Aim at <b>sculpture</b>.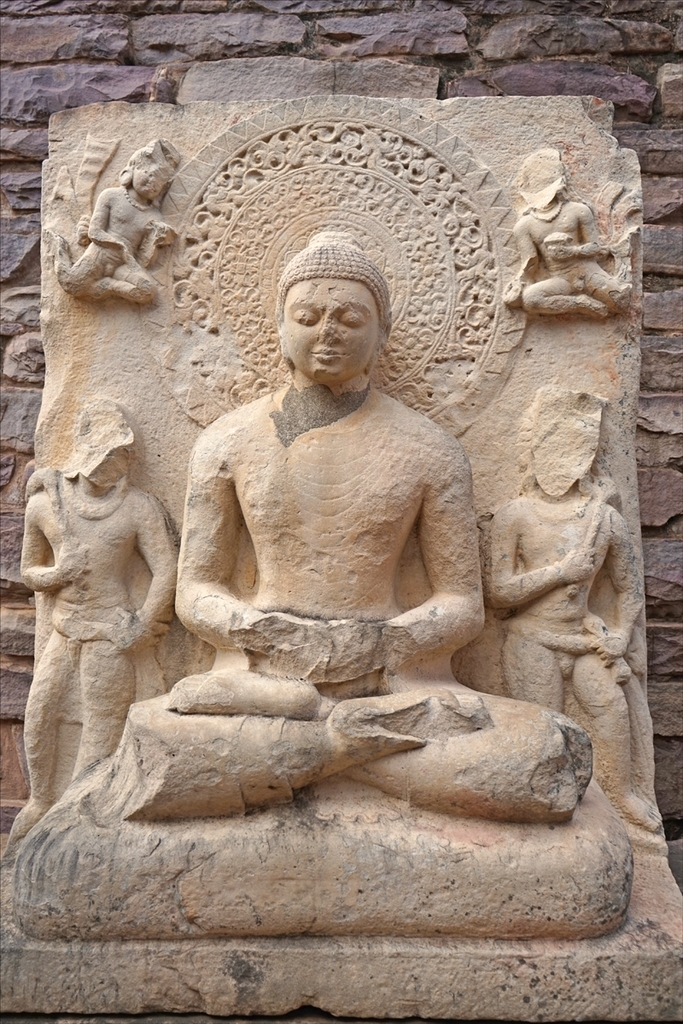
Aimed at 8, 402, 184, 834.
